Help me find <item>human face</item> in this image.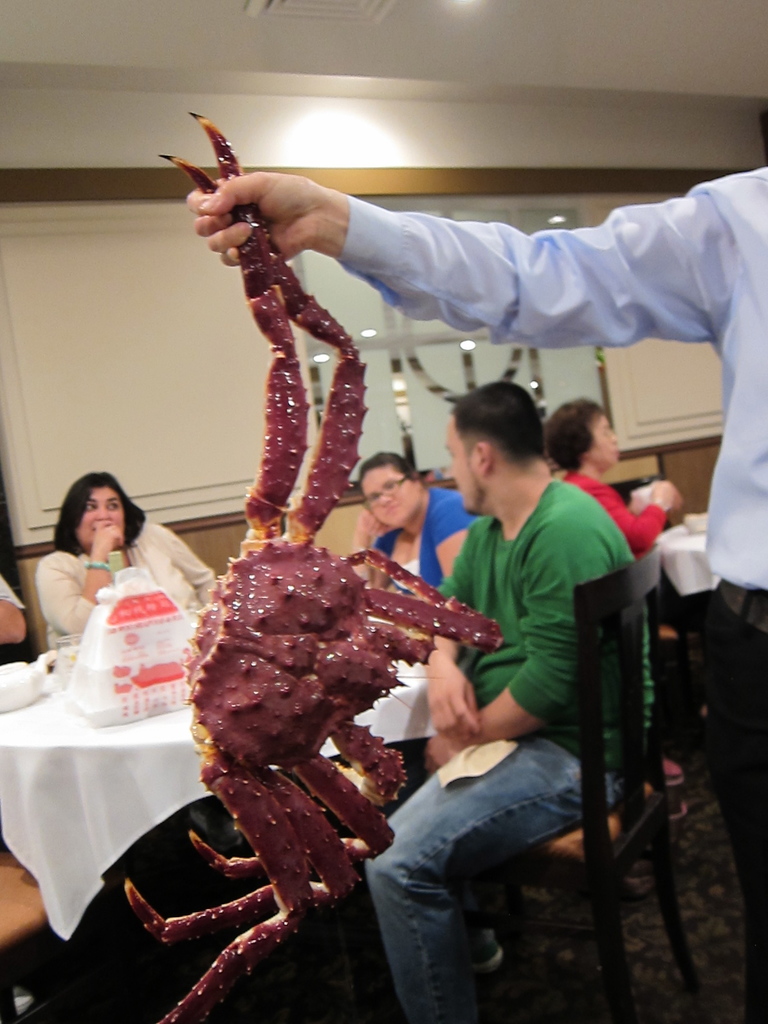
Found it: box=[365, 467, 413, 529].
